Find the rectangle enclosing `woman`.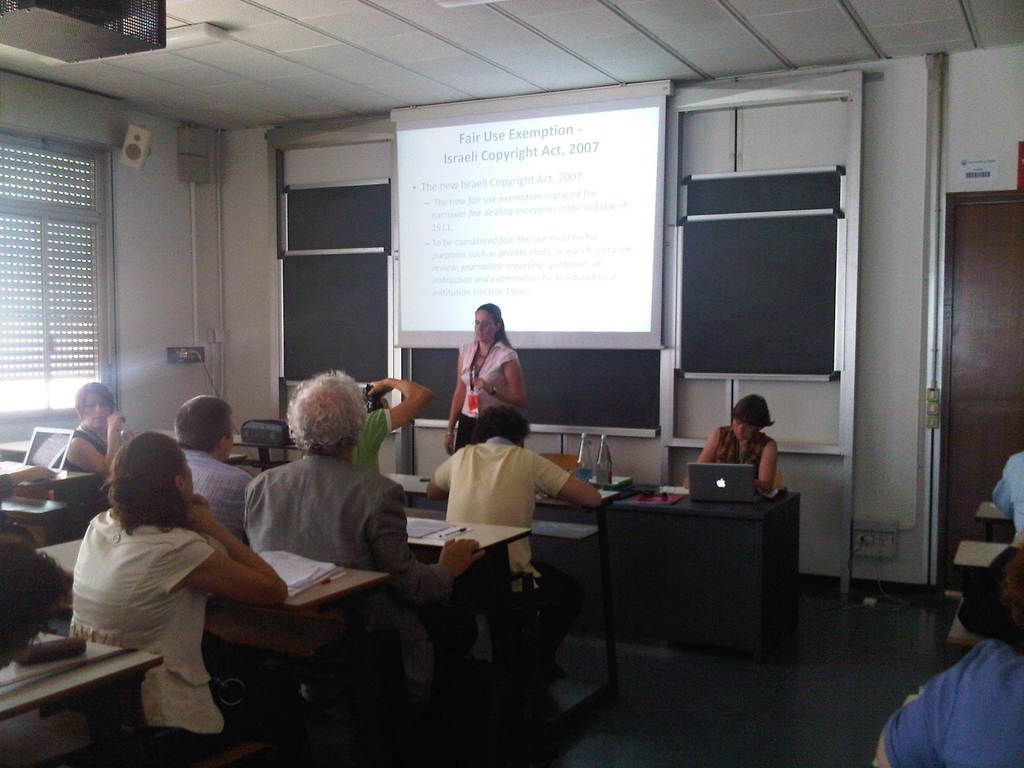
(x1=687, y1=395, x2=779, y2=496).
